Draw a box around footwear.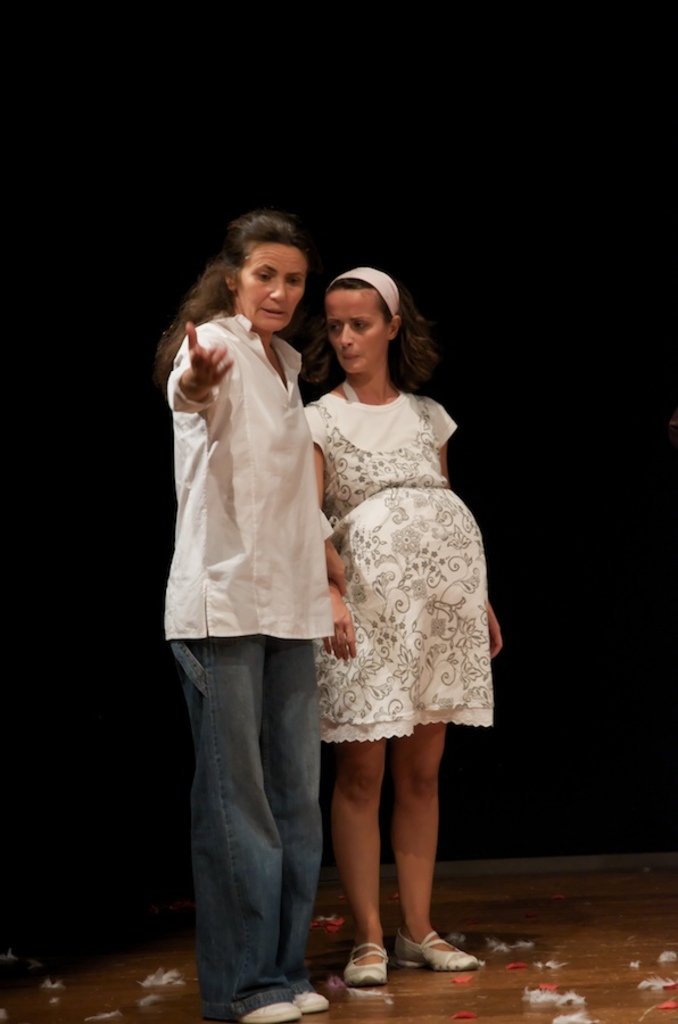
[344, 941, 391, 983].
